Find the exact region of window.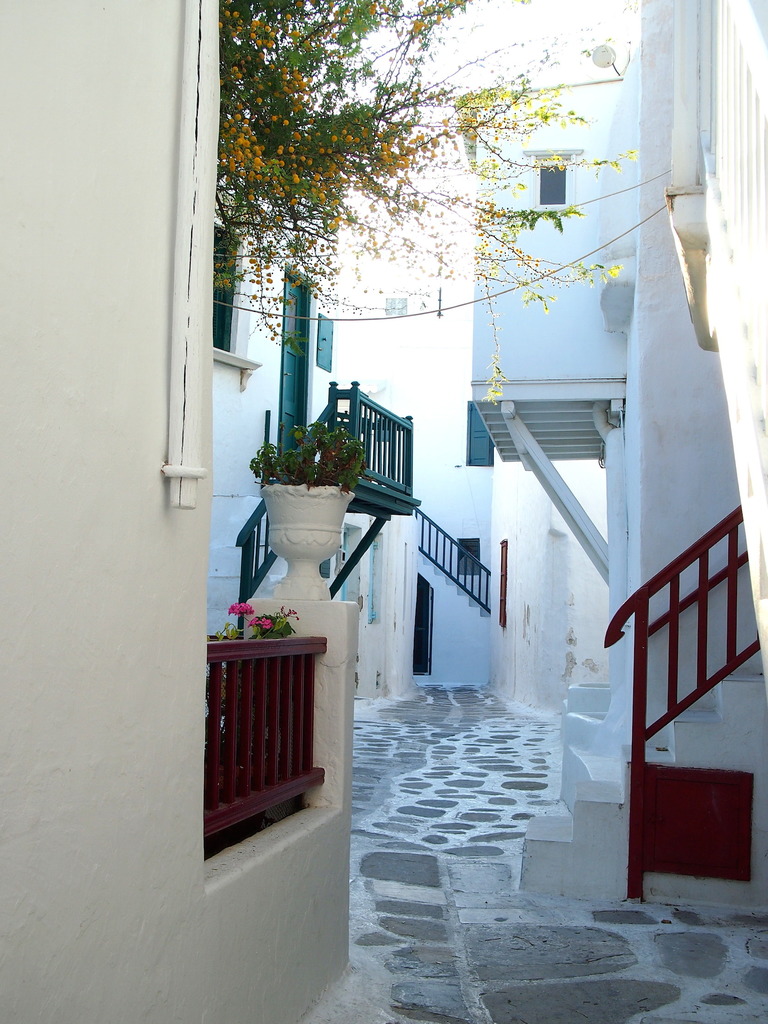
Exact region: 310/308/338/373.
